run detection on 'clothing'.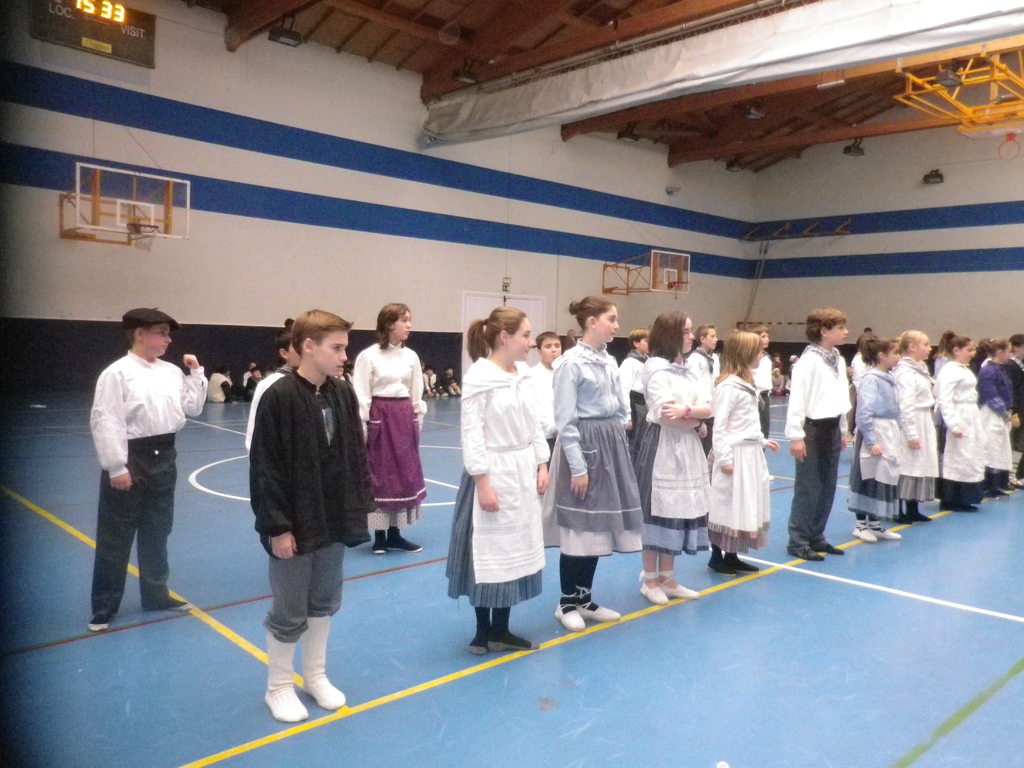
Result: (left=785, top=348, right=858, bottom=548).
